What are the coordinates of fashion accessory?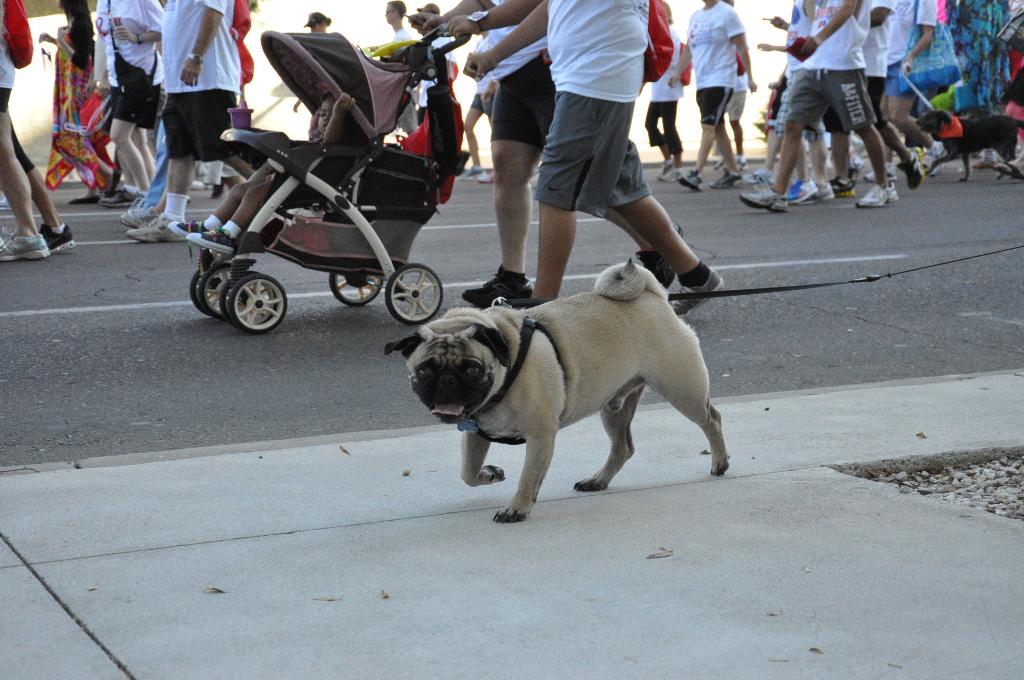
box=[671, 270, 727, 319].
